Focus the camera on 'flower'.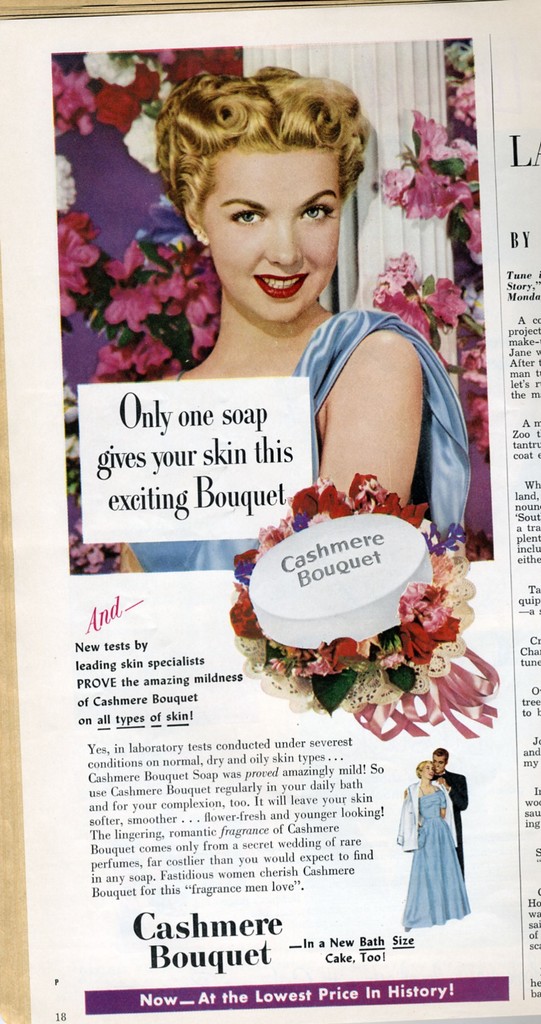
Focus region: x1=227 y1=591 x2=273 y2=640.
